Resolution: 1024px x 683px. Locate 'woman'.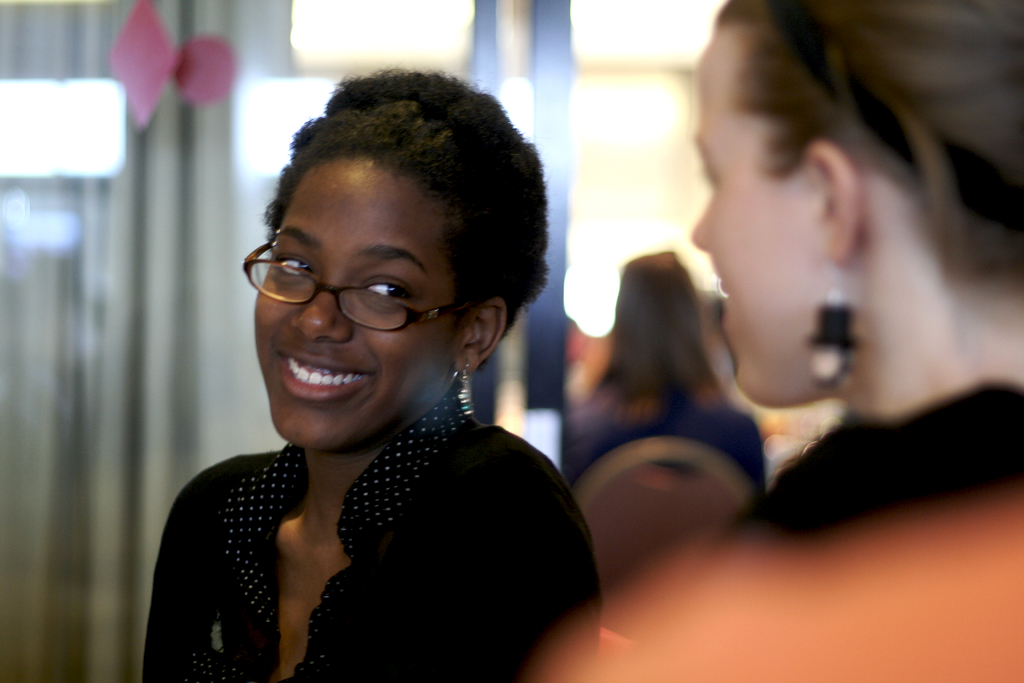
pyautogui.locateOnScreen(560, 245, 770, 517).
